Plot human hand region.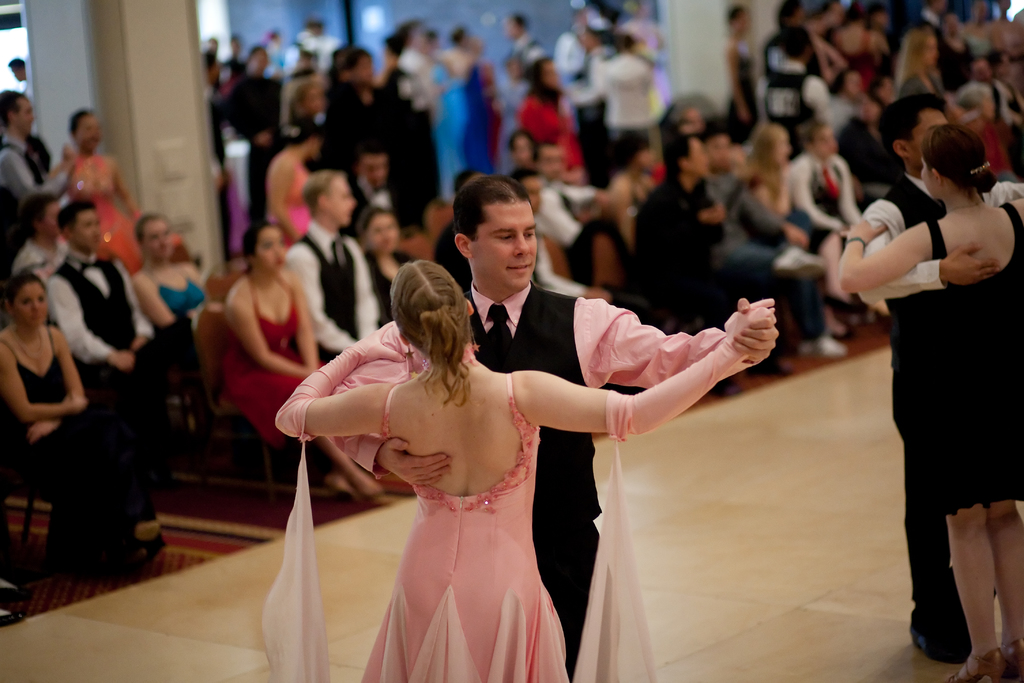
Plotted at pyautogui.locateOnScreen(69, 394, 95, 413).
